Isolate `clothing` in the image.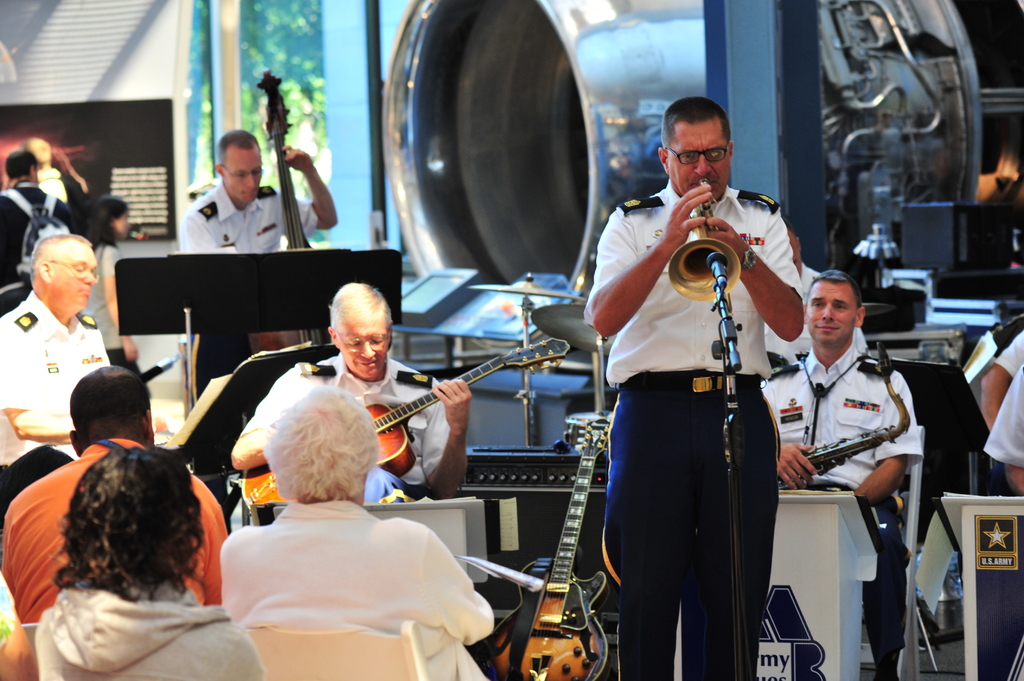
Isolated region: bbox=[0, 429, 244, 612].
